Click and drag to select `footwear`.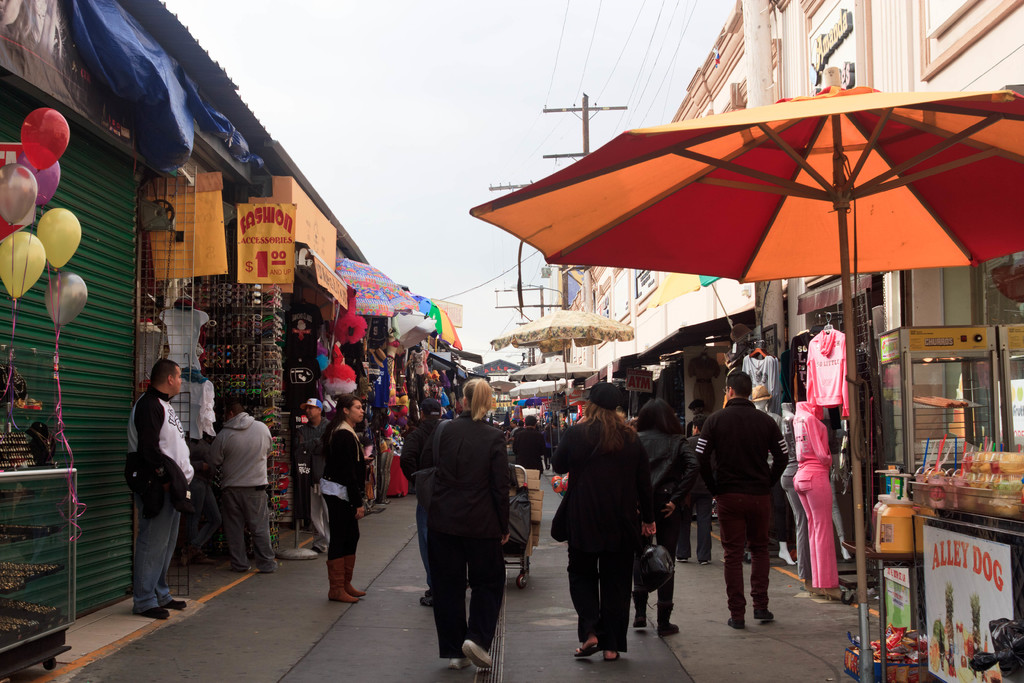
Selection: [167, 599, 184, 608].
